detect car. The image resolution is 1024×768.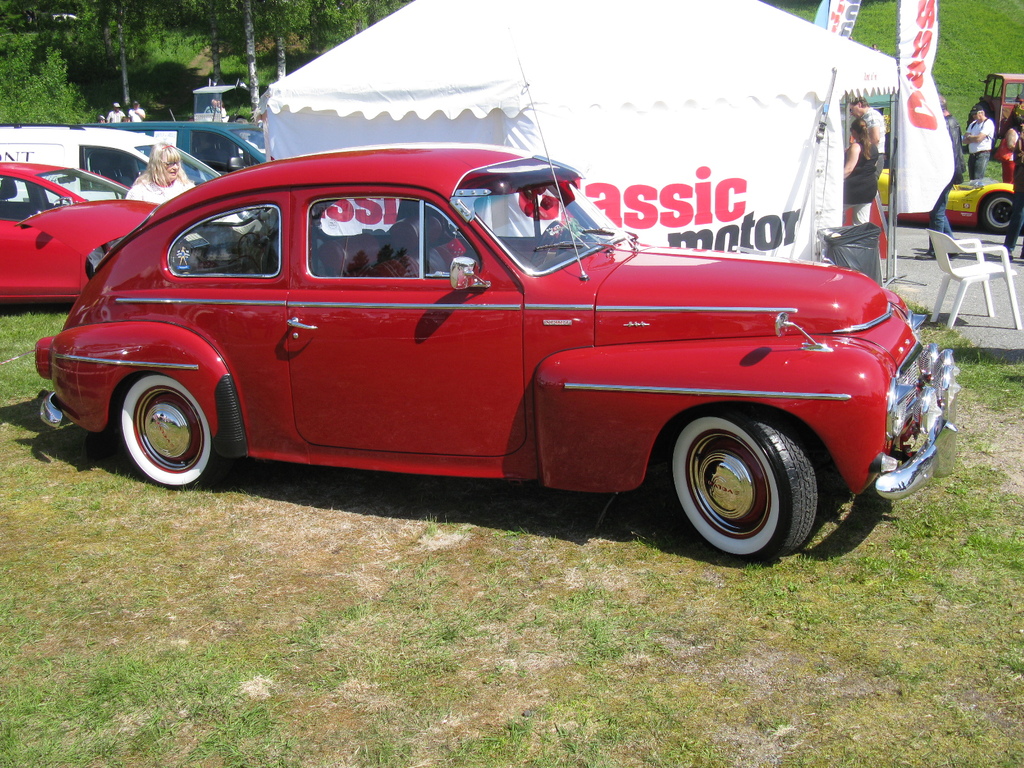
locate(48, 149, 904, 537).
